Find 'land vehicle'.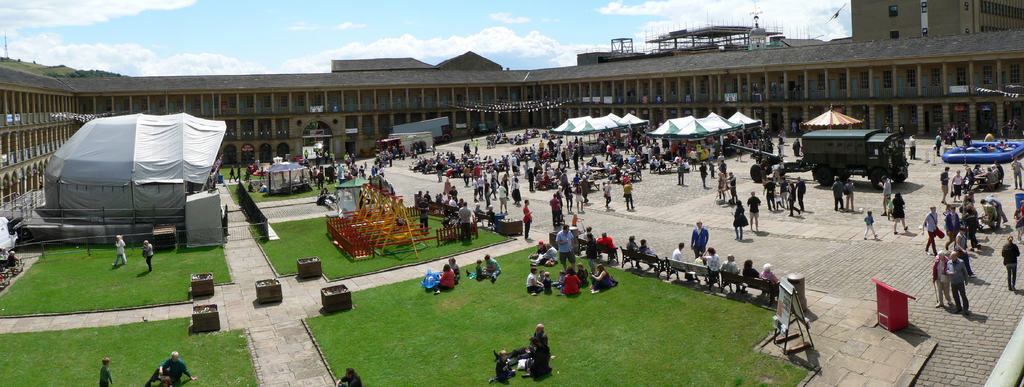
locate(797, 125, 909, 186).
